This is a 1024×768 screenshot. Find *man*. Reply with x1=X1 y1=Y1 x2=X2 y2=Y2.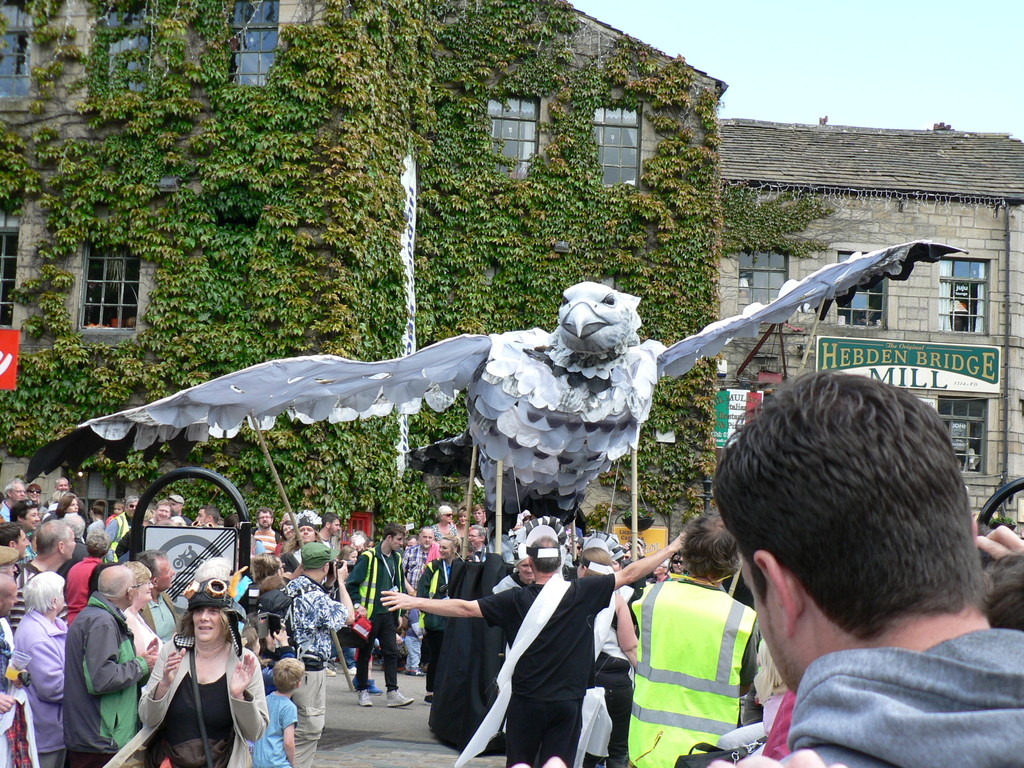
x1=281 y1=537 x2=357 y2=767.
